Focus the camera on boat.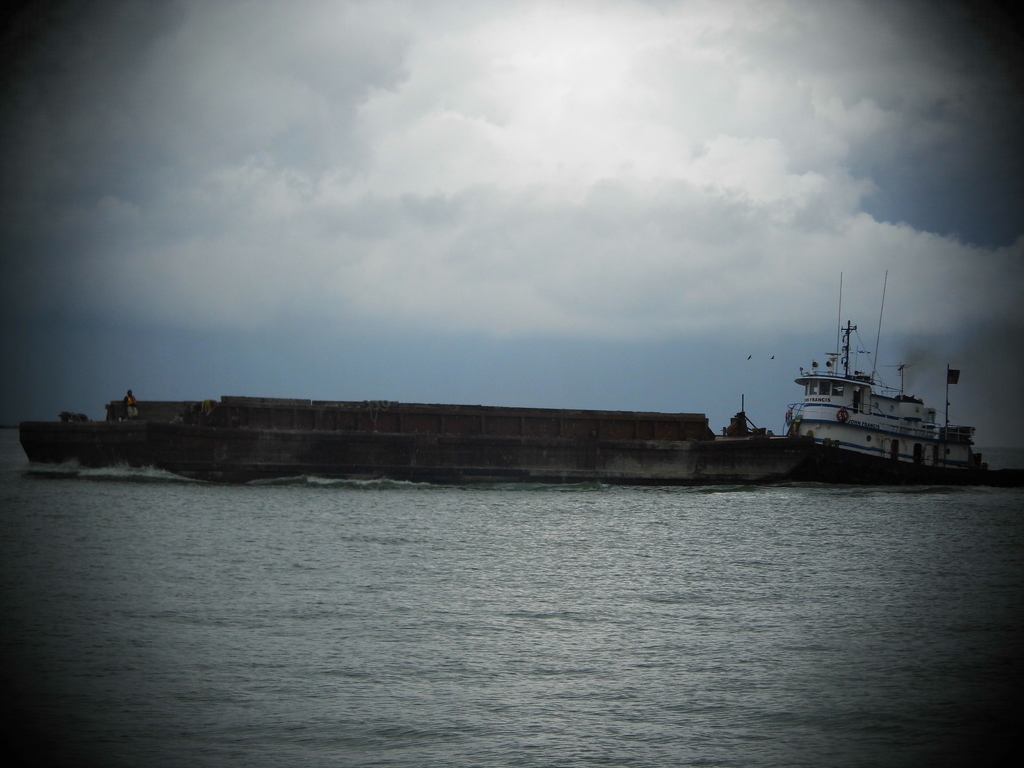
Focus region: box(790, 270, 977, 475).
